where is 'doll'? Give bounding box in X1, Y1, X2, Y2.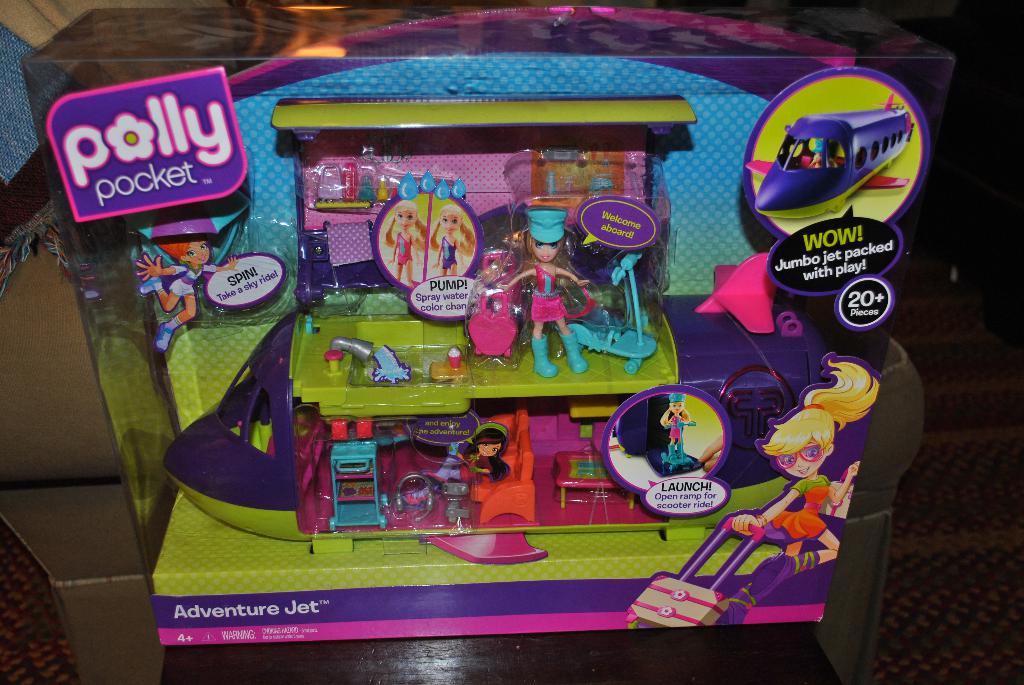
431, 206, 471, 274.
